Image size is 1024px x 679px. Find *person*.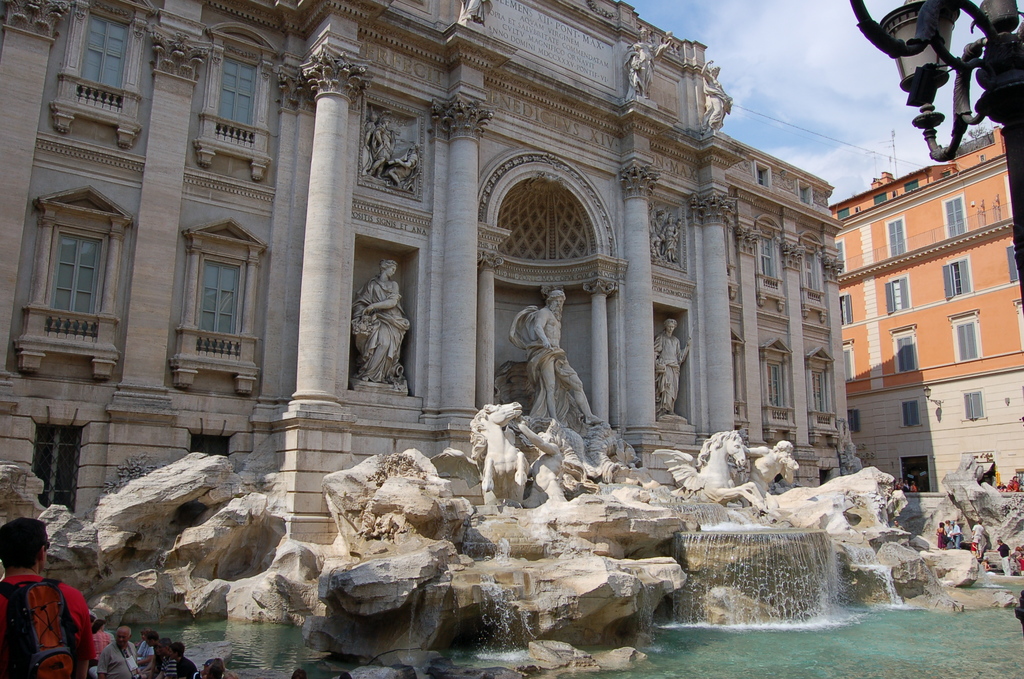
box(157, 635, 173, 678).
